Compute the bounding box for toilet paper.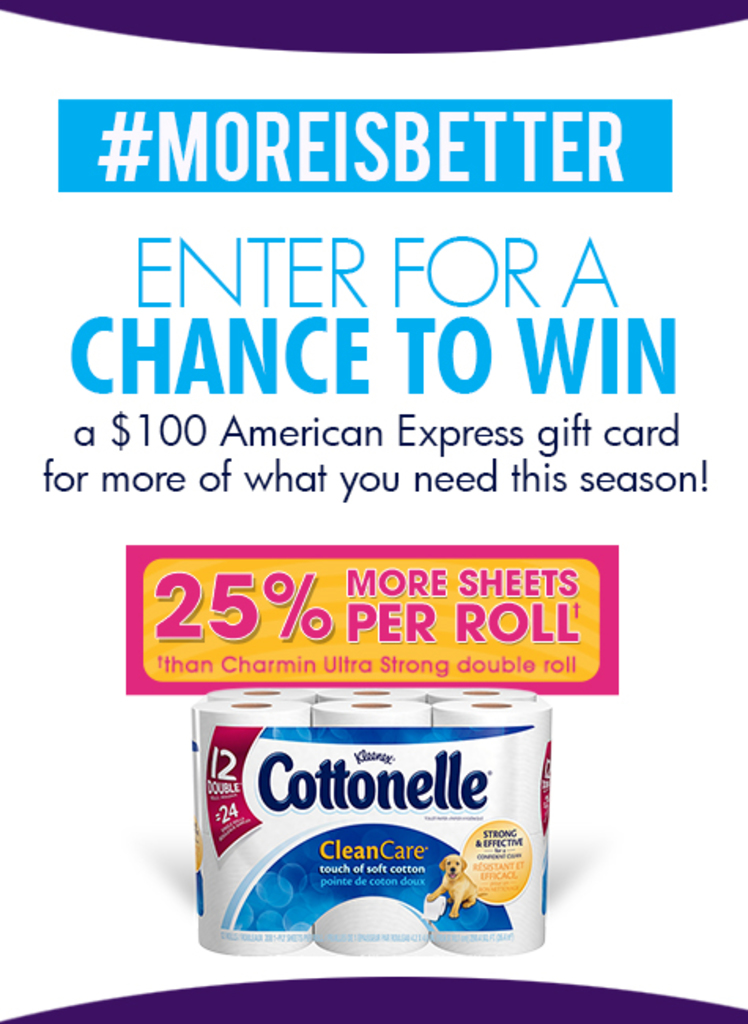
{"x1": 422, "y1": 893, "x2": 444, "y2": 918}.
